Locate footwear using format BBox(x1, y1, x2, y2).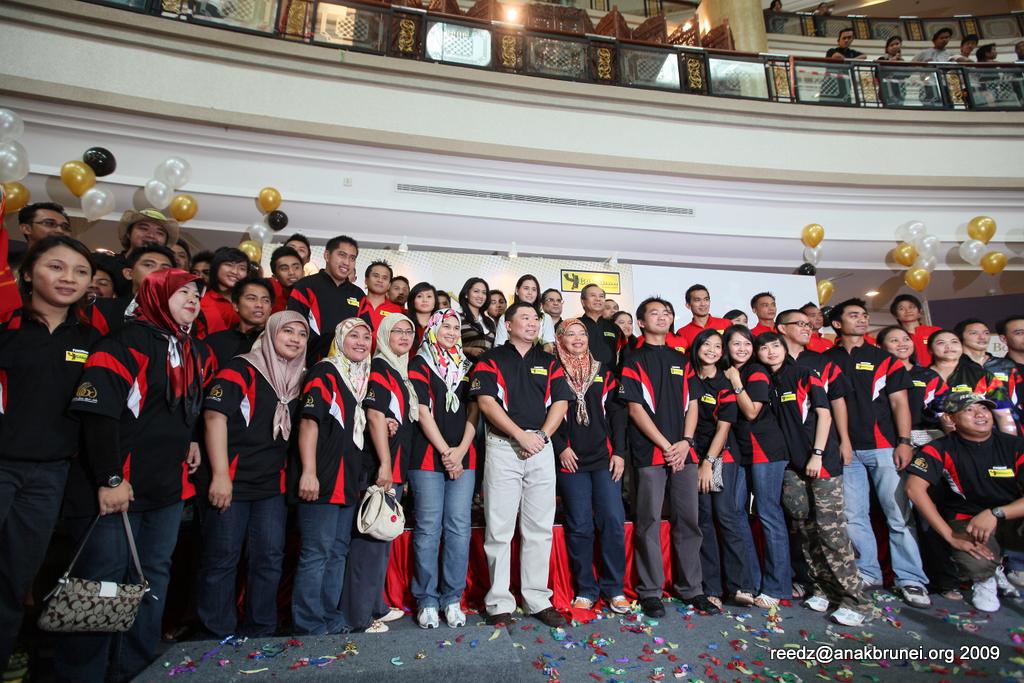
BBox(688, 595, 719, 619).
